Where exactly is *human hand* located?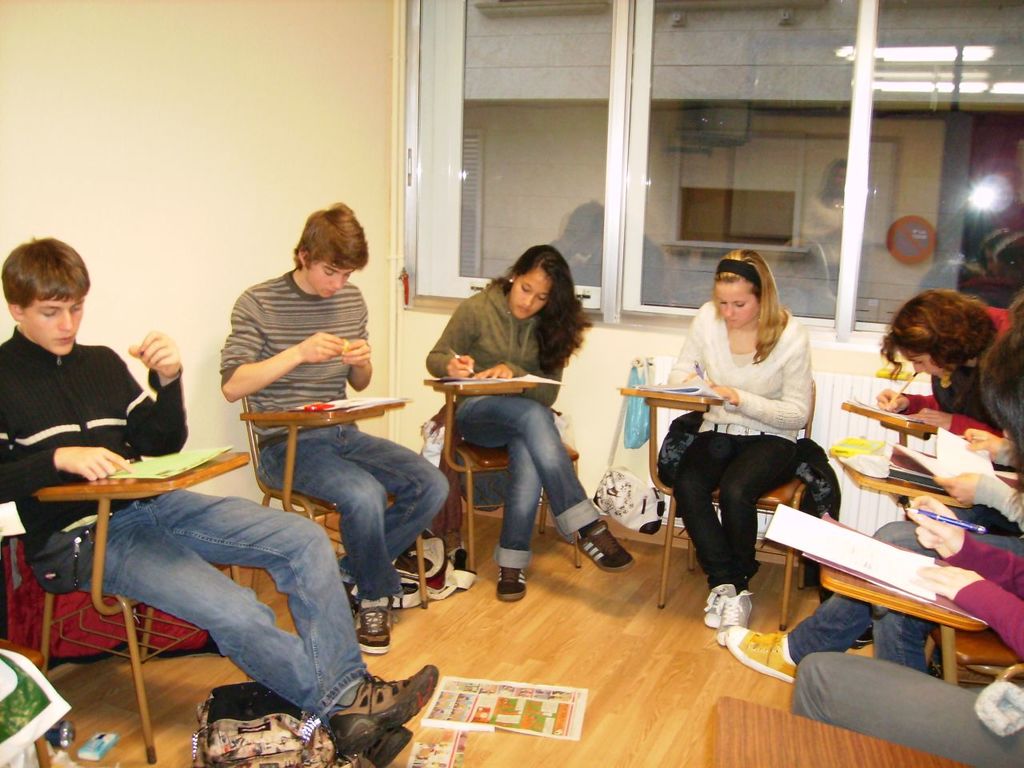
Its bounding box is pyautogui.locateOnScreen(96, 324, 171, 399).
